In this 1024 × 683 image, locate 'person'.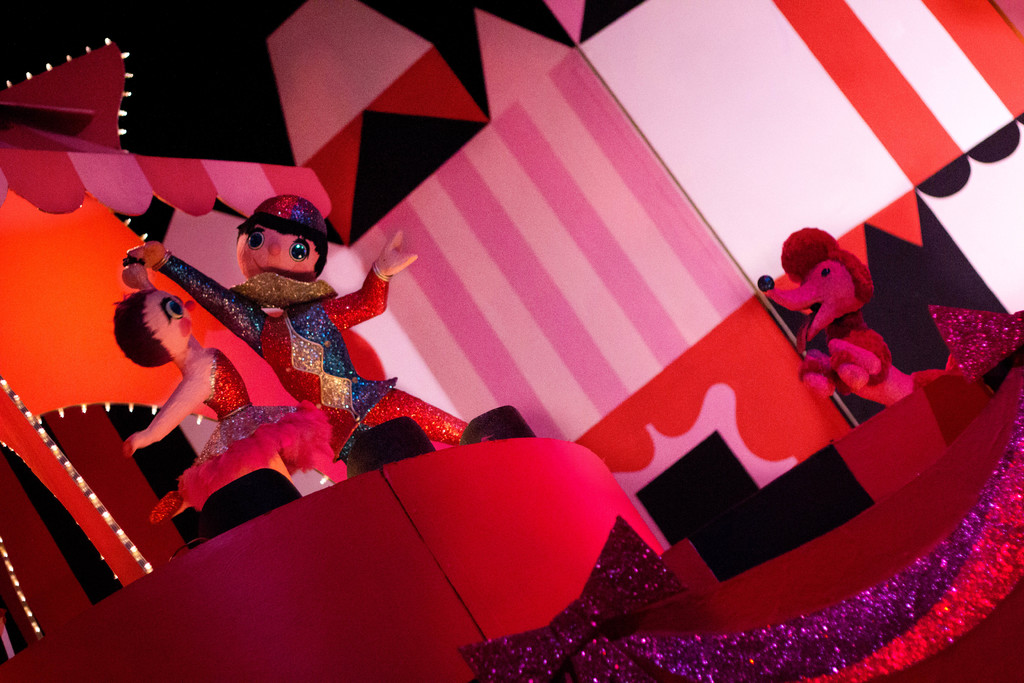
Bounding box: region(123, 193, 473, 452).
